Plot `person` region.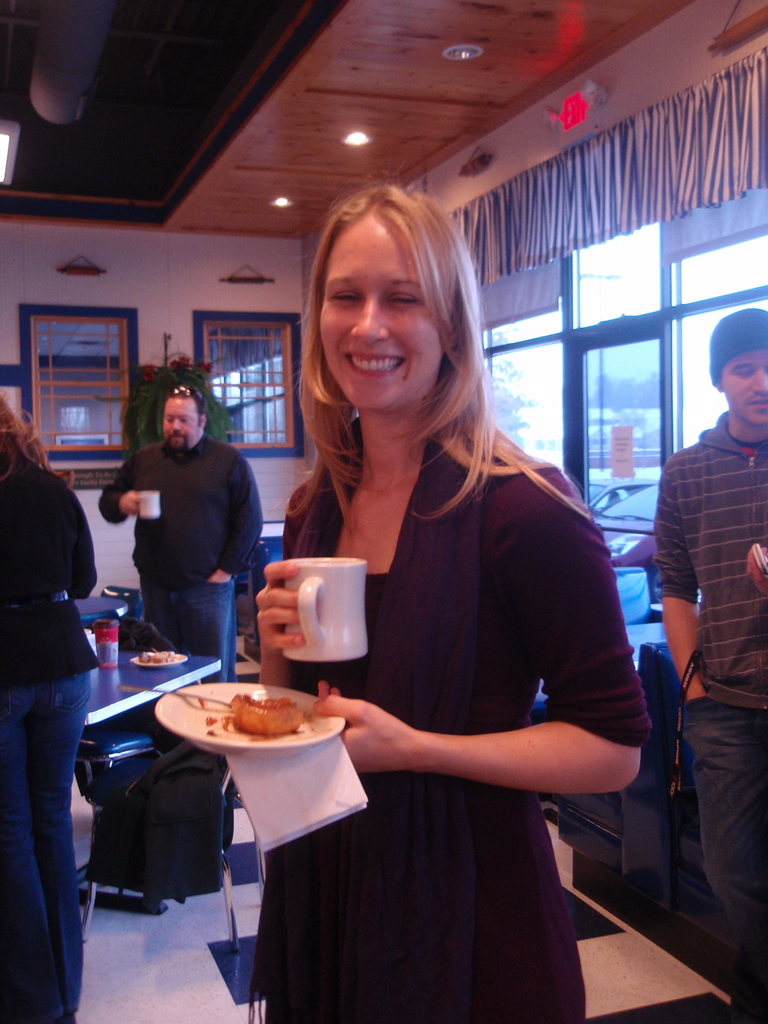
Plotted at box(100, 383, 263, 685).
